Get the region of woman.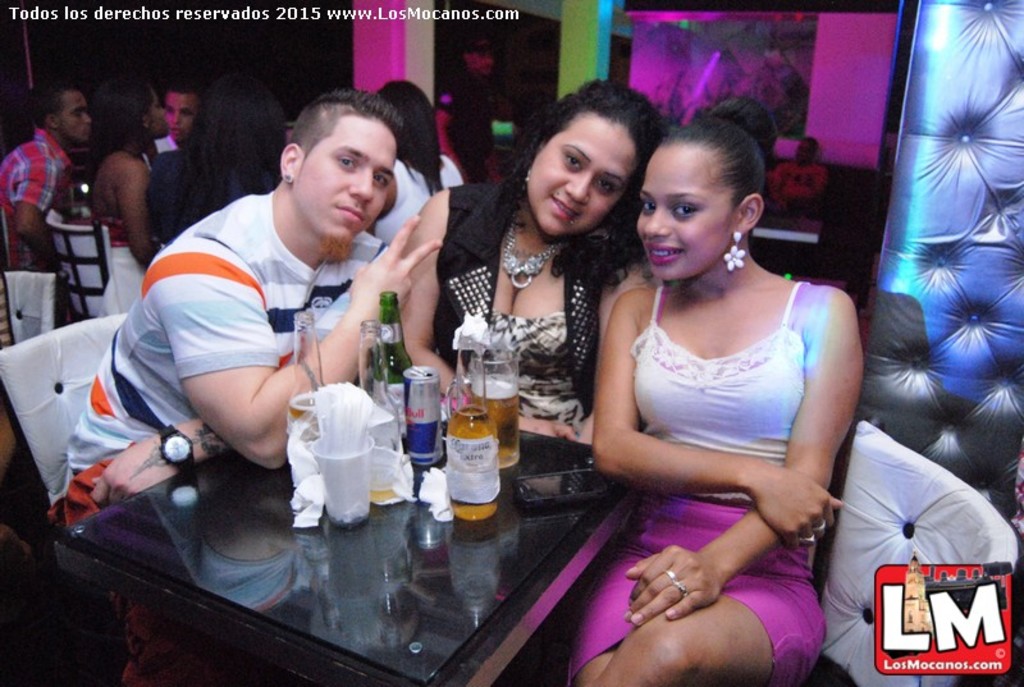
bbox=(562, 82, 877, 678).
